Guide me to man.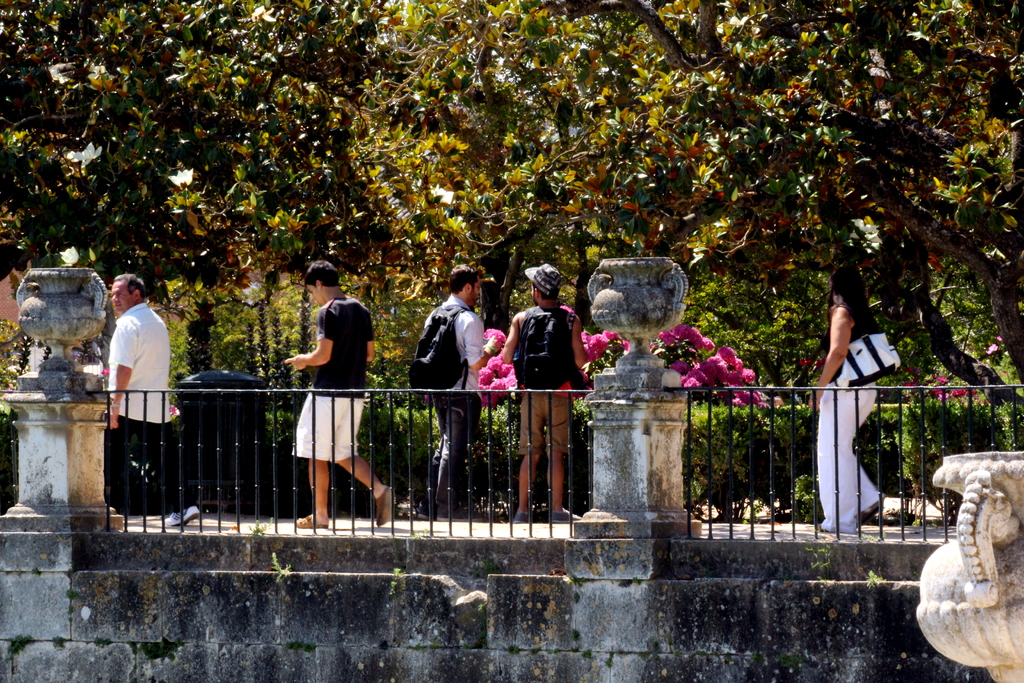
Guidance: [left=410, top=264, right=499, bottom=523].
